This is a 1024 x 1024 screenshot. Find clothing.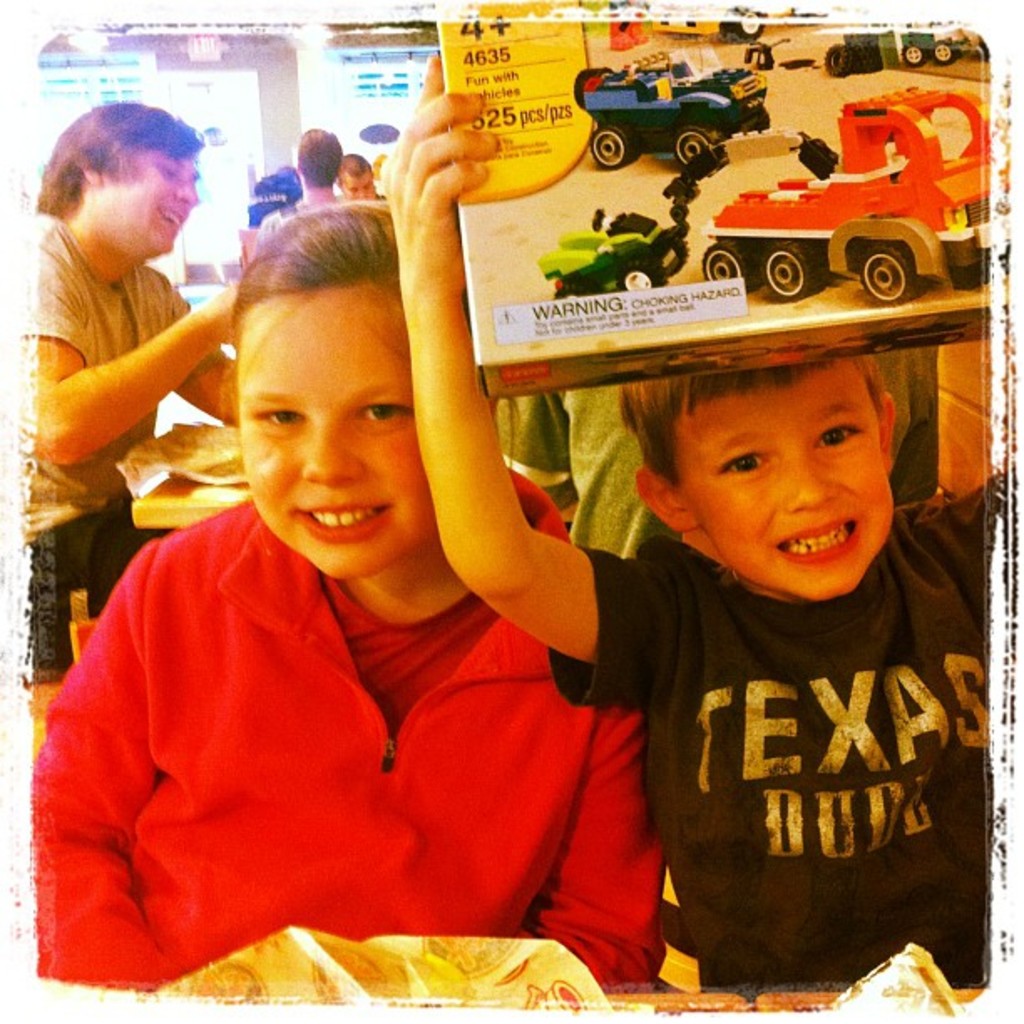
Bounding box: [x1=868, y1=326, x2=947, y2=512].
